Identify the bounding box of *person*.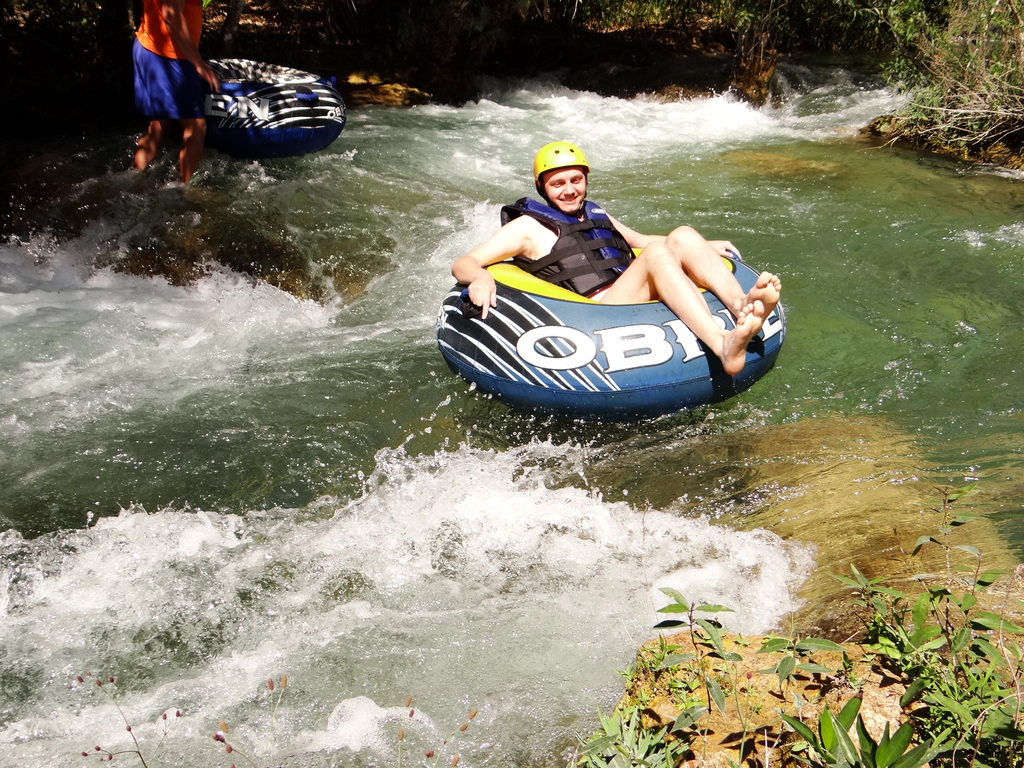
x1=446, y1=138, x2=782, y2=380.
